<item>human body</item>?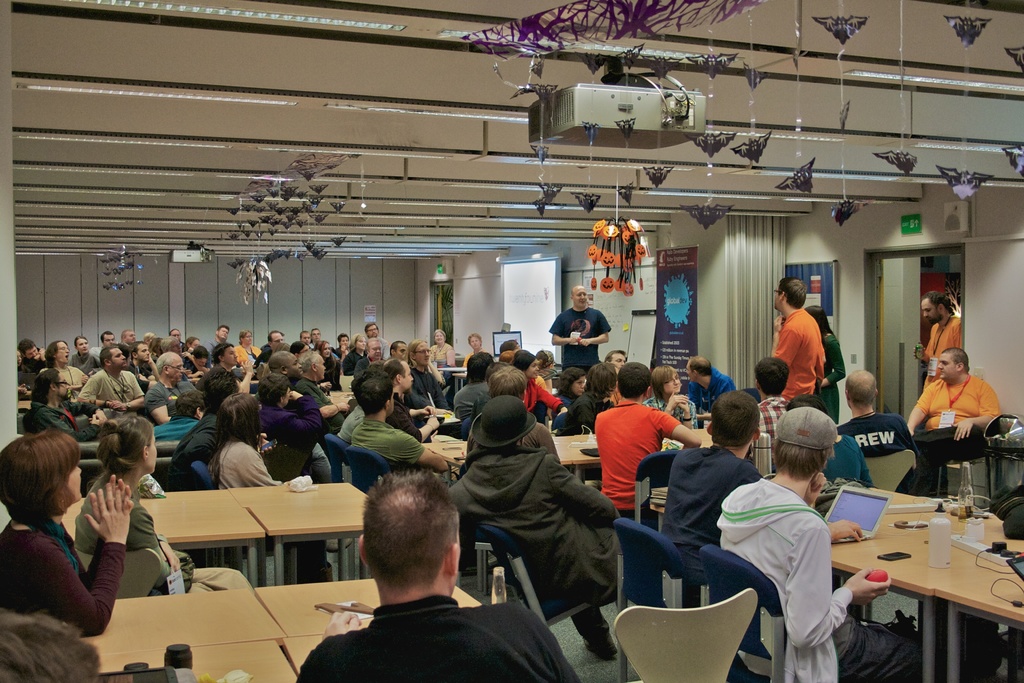
<bbox>767, 278, 825, 401</bbox>
